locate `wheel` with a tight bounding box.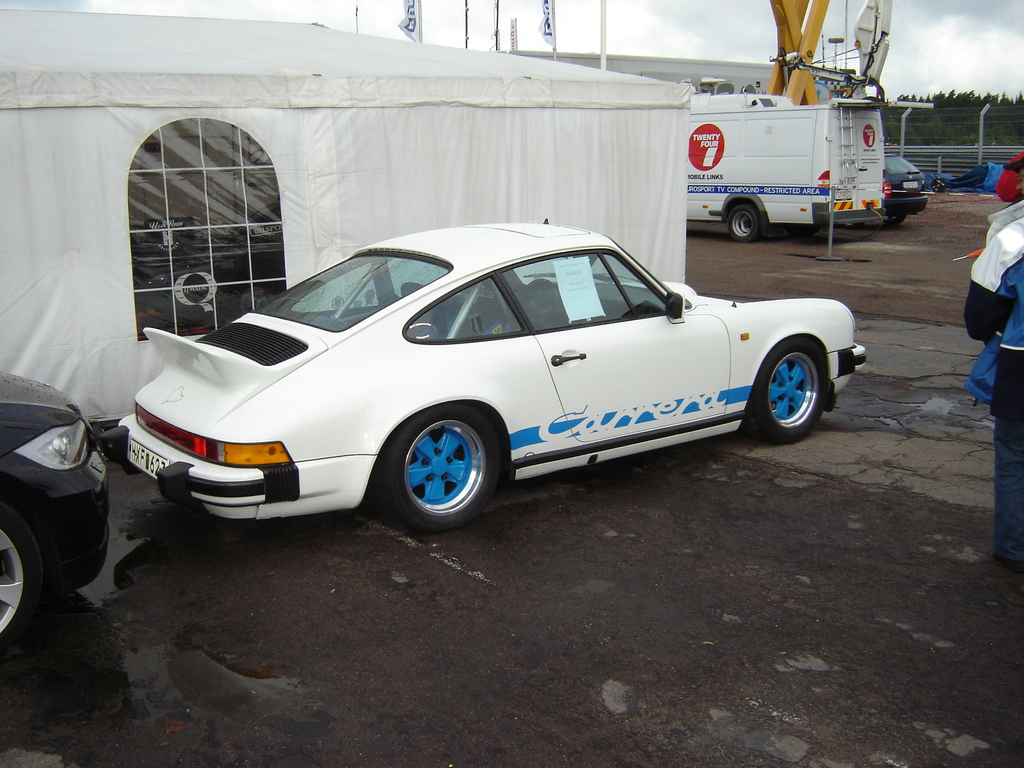
box=[879, 213, 904, 227].
